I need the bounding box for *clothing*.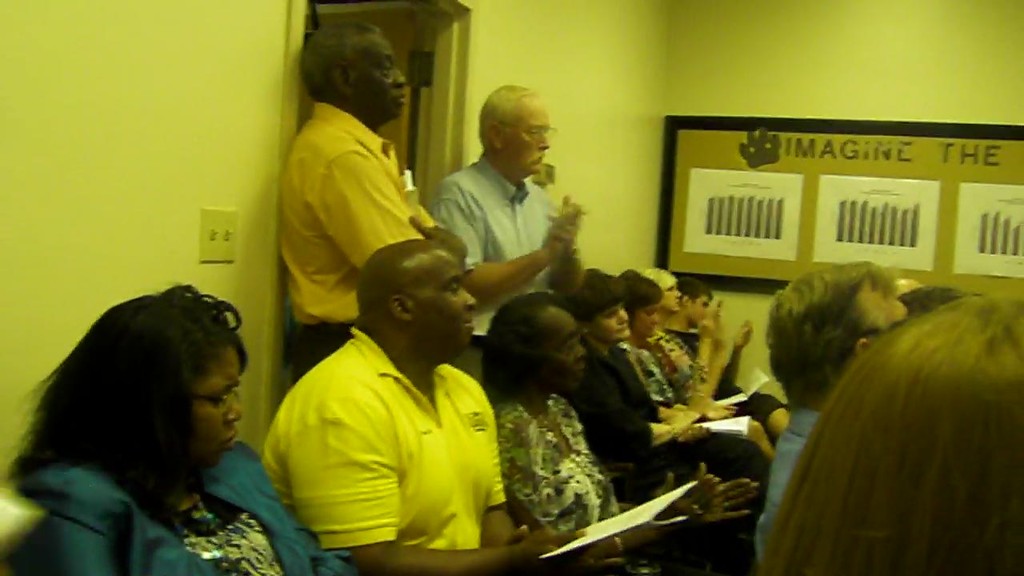
Here it is: x1=3, y1=435, x2=357, y2=575.
